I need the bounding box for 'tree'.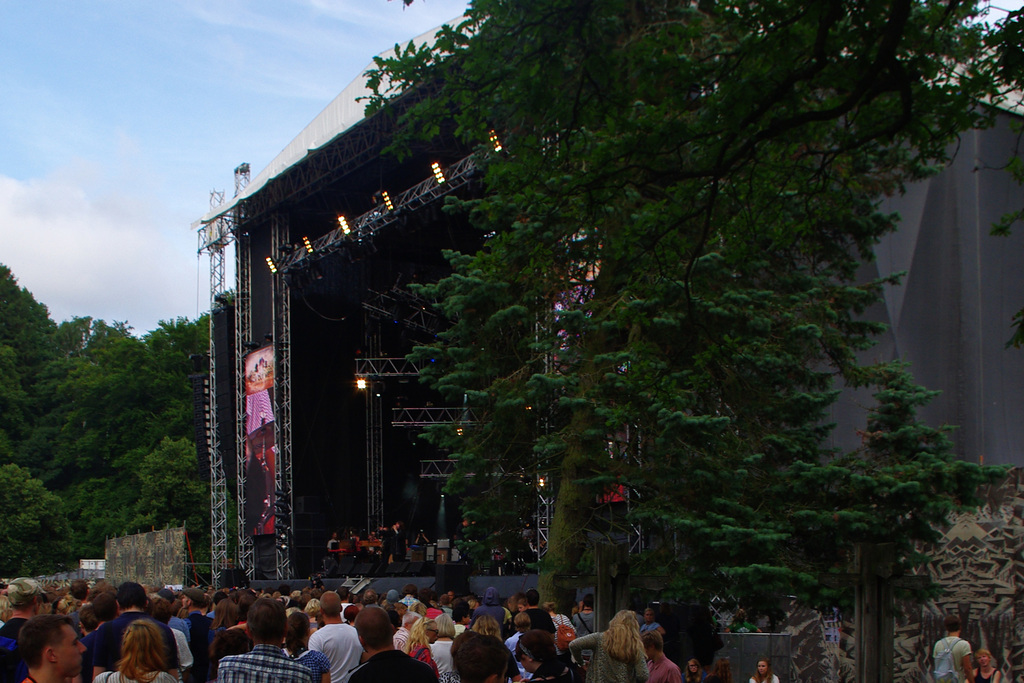
Here it is: l=394, t=40, r=938, b=550.
